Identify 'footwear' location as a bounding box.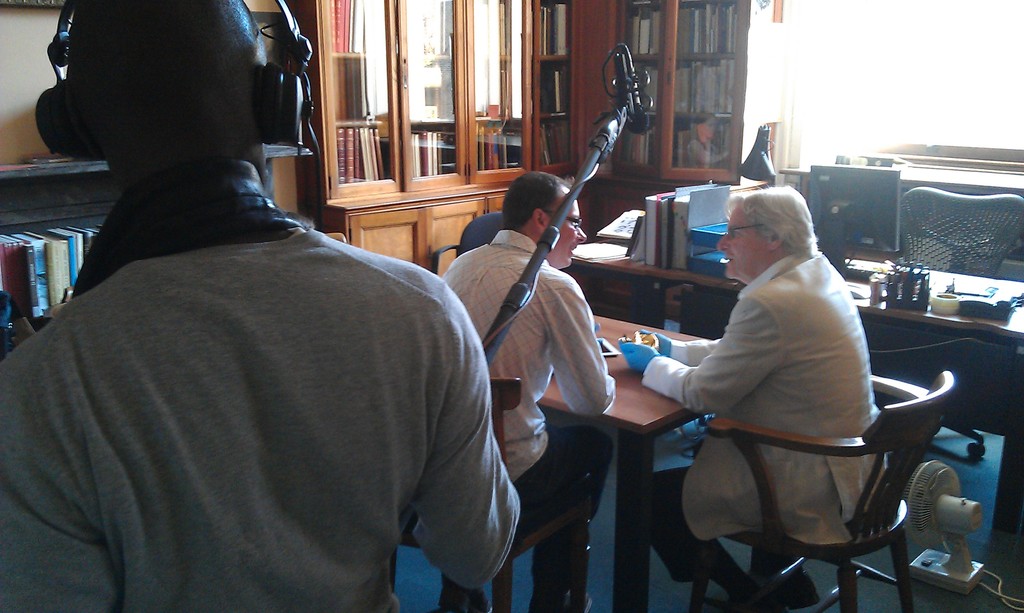
(left=759, top=568, right=821, bottom=610).
